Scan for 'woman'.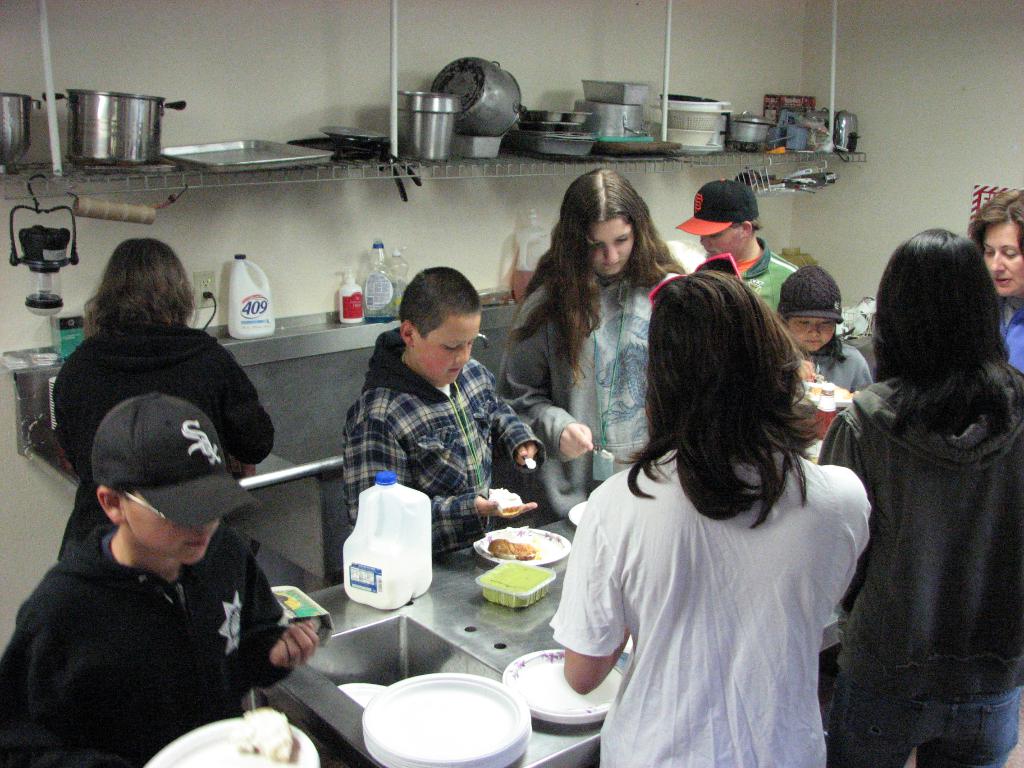
Scan result: 514, 156, 654, 495.
